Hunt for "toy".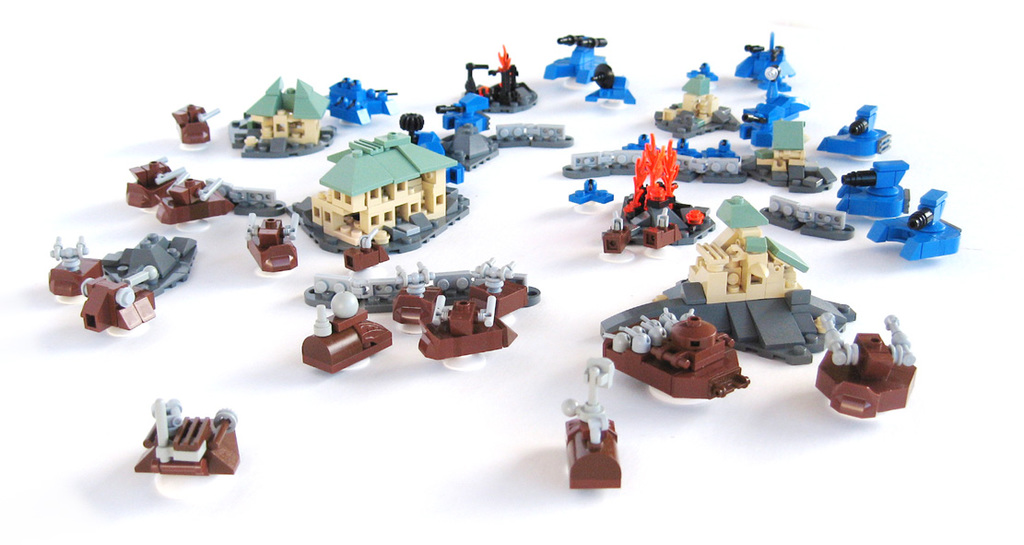
Hunted down at detection(240, 216, 295, 272).
